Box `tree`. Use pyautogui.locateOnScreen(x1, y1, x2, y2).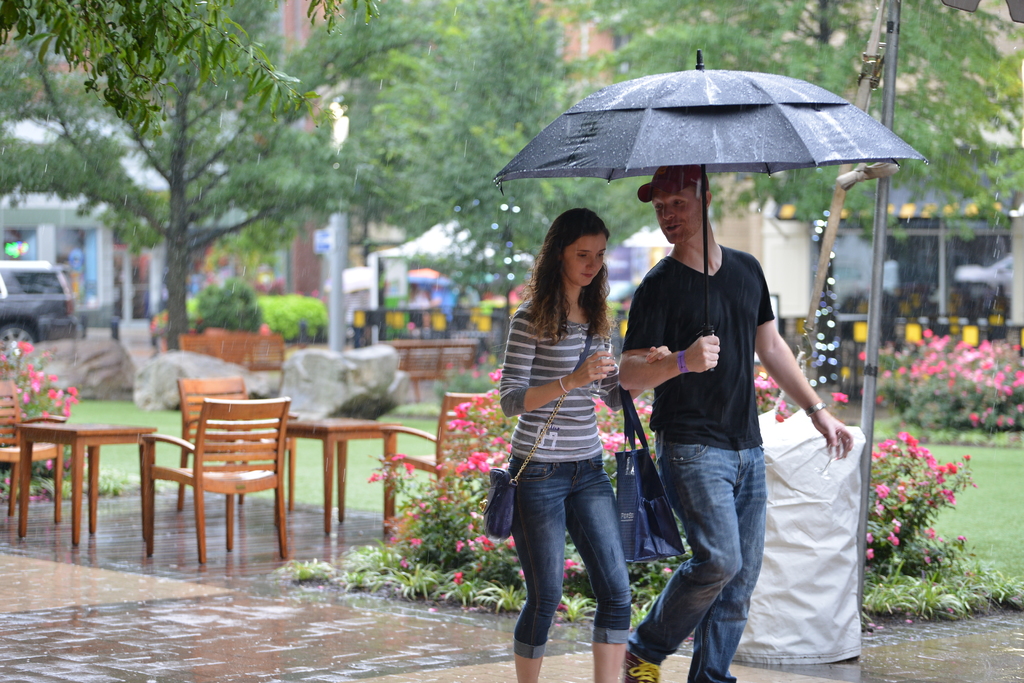
pyautogui.locateOnScreen(0, 0, 381, 347).
